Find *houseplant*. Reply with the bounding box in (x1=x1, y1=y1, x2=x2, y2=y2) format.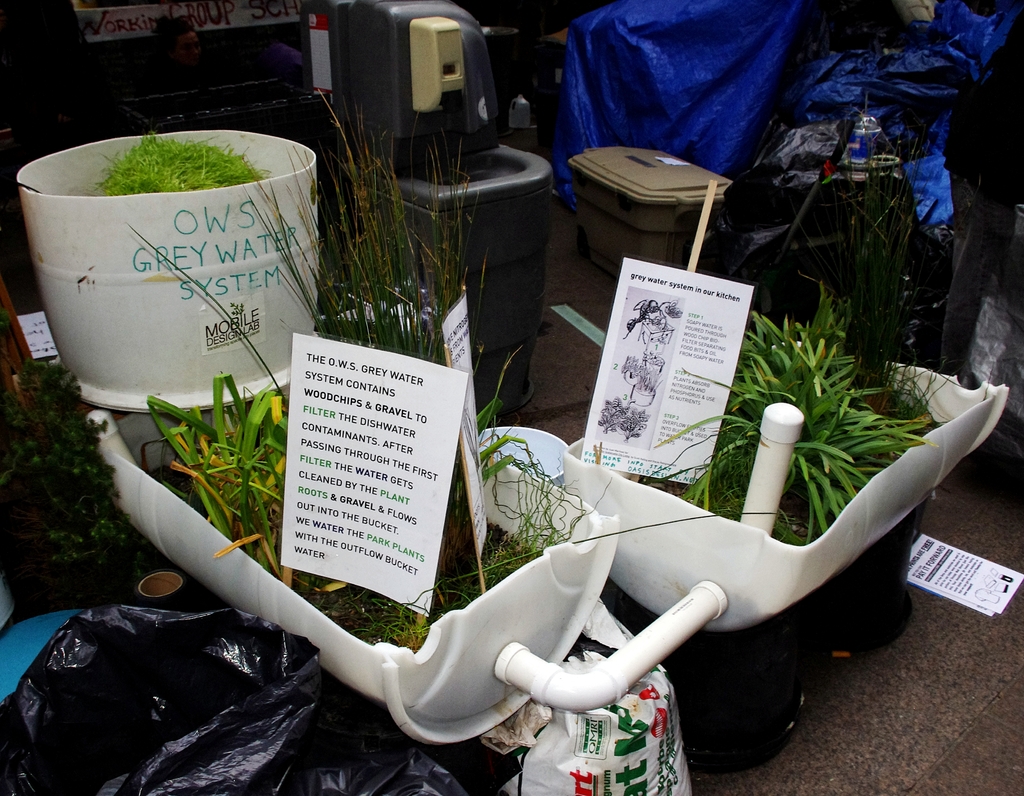
(x1=17, y1=125, x2=328, y2=425).
